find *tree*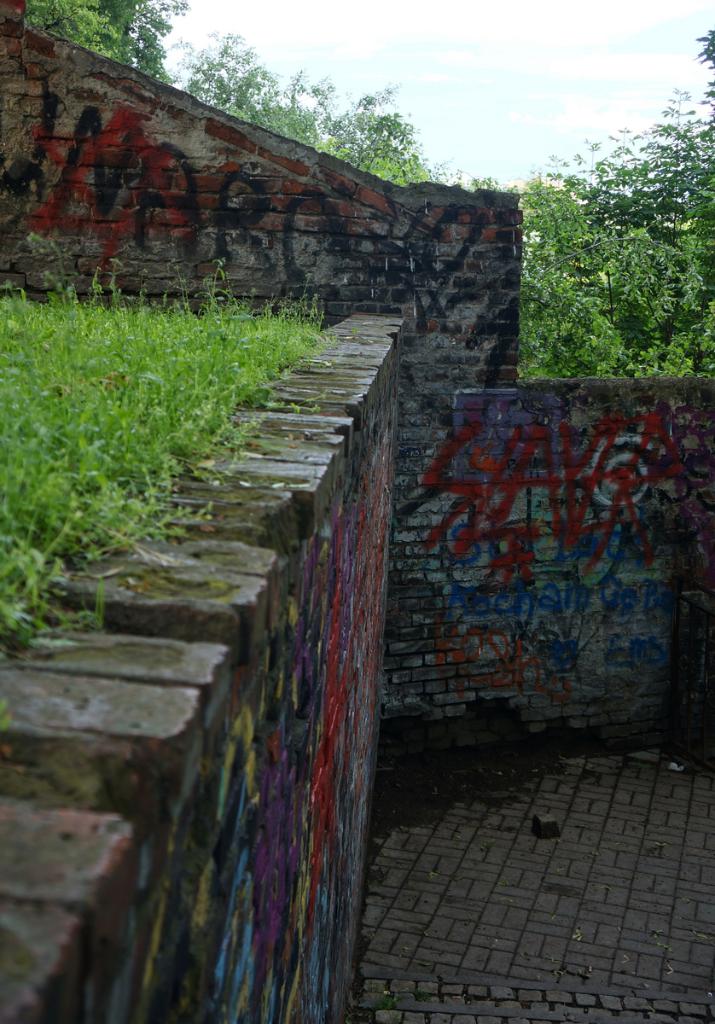
bbox=(24, 0, 190, 74)
